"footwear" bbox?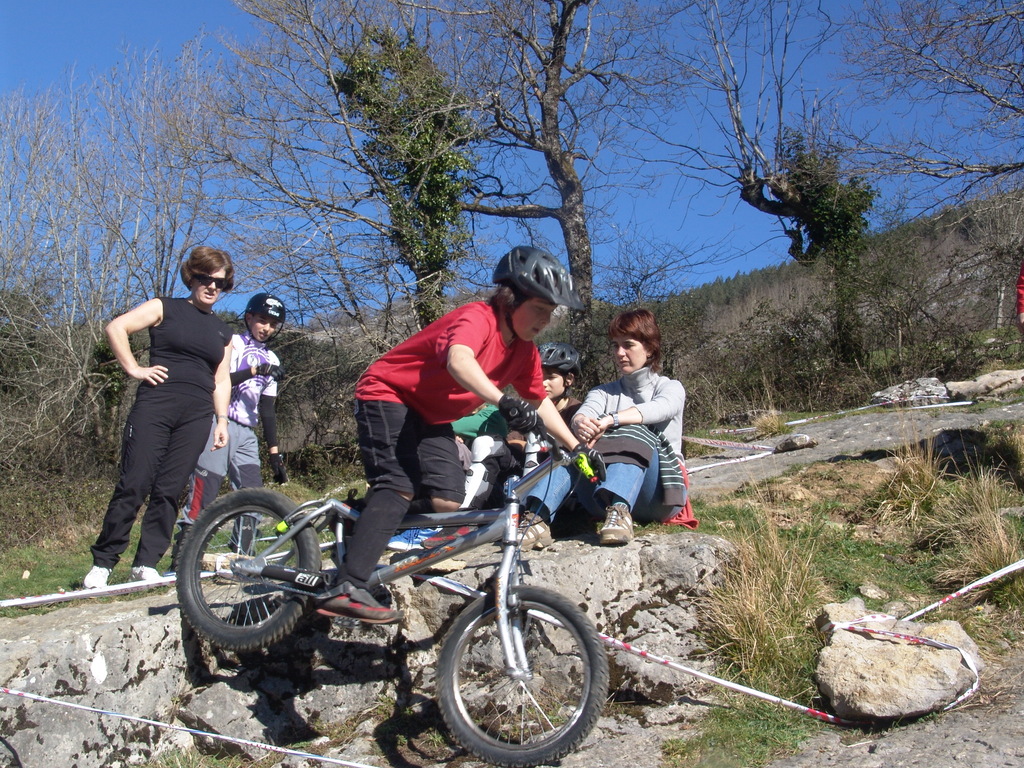
125 565 163 586
